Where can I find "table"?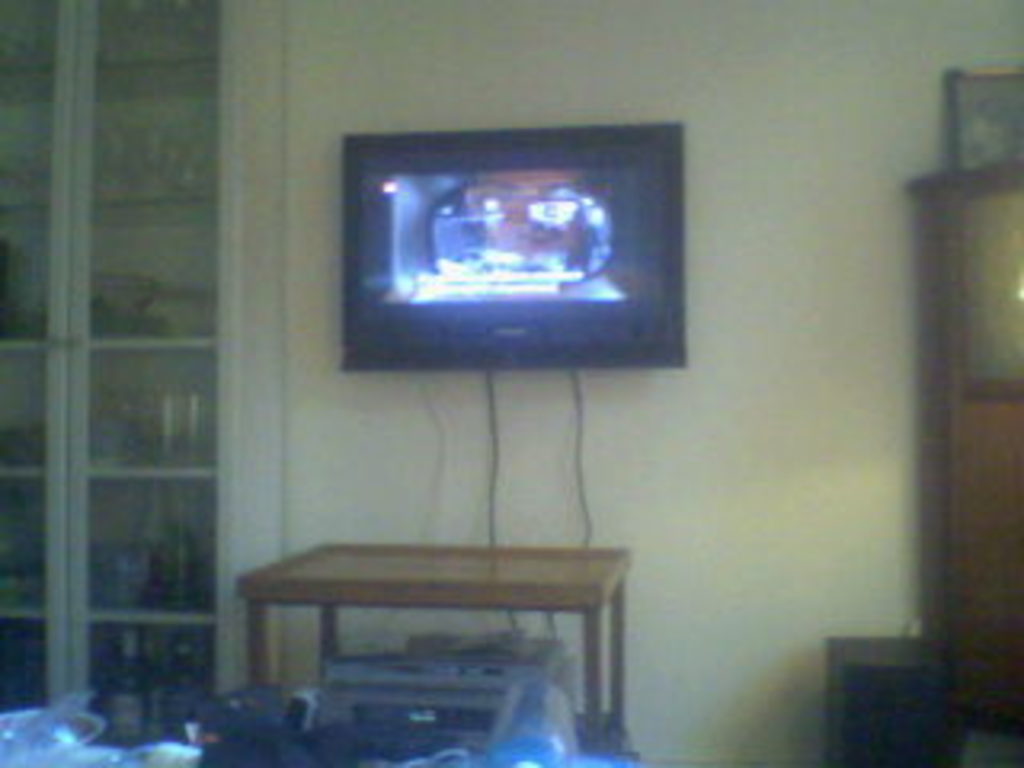
You can find it at 240, 544, 646, 762.
